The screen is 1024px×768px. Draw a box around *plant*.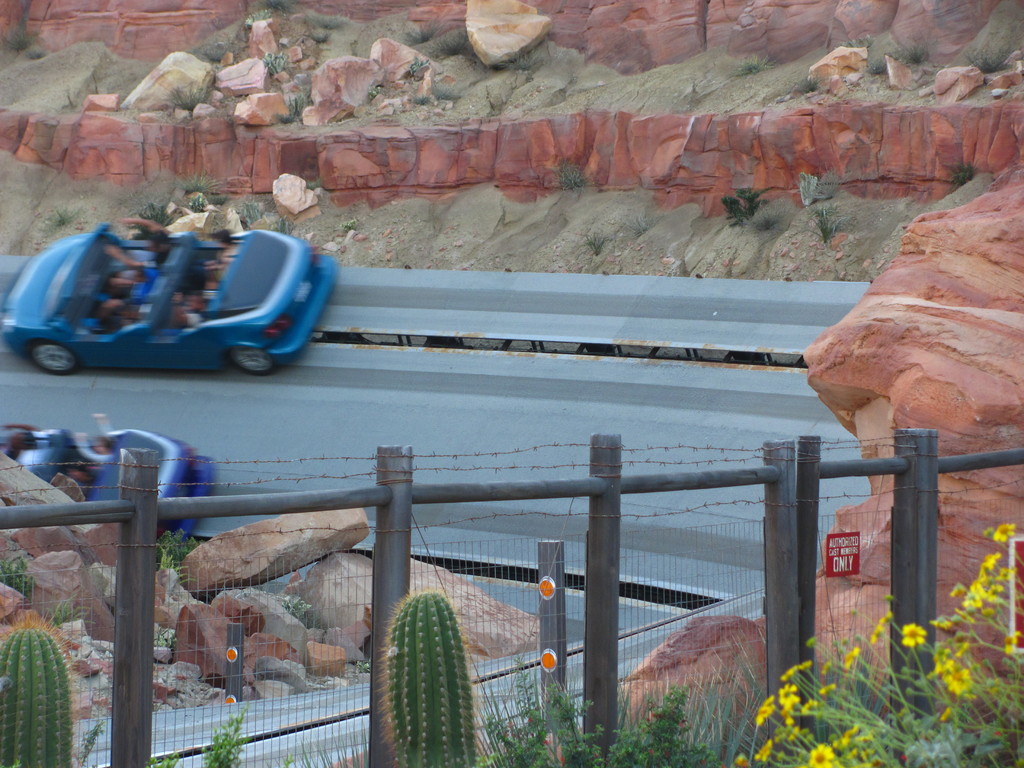
x1=136, y1=195, x2=171, y2=225.
